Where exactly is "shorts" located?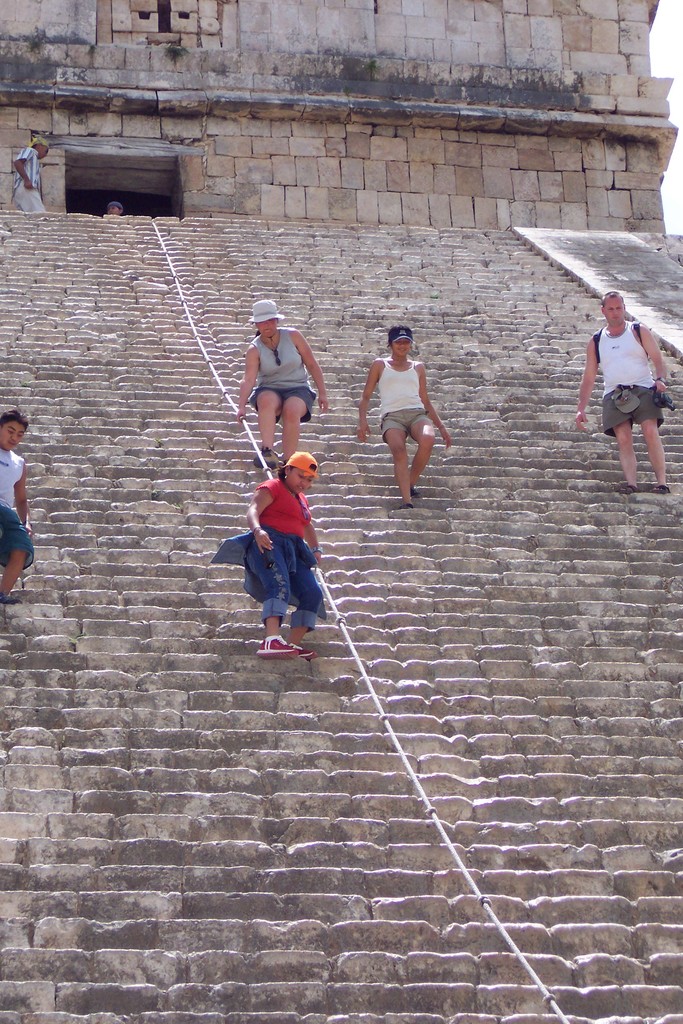
Its bounding box is 248:385:317:422.
